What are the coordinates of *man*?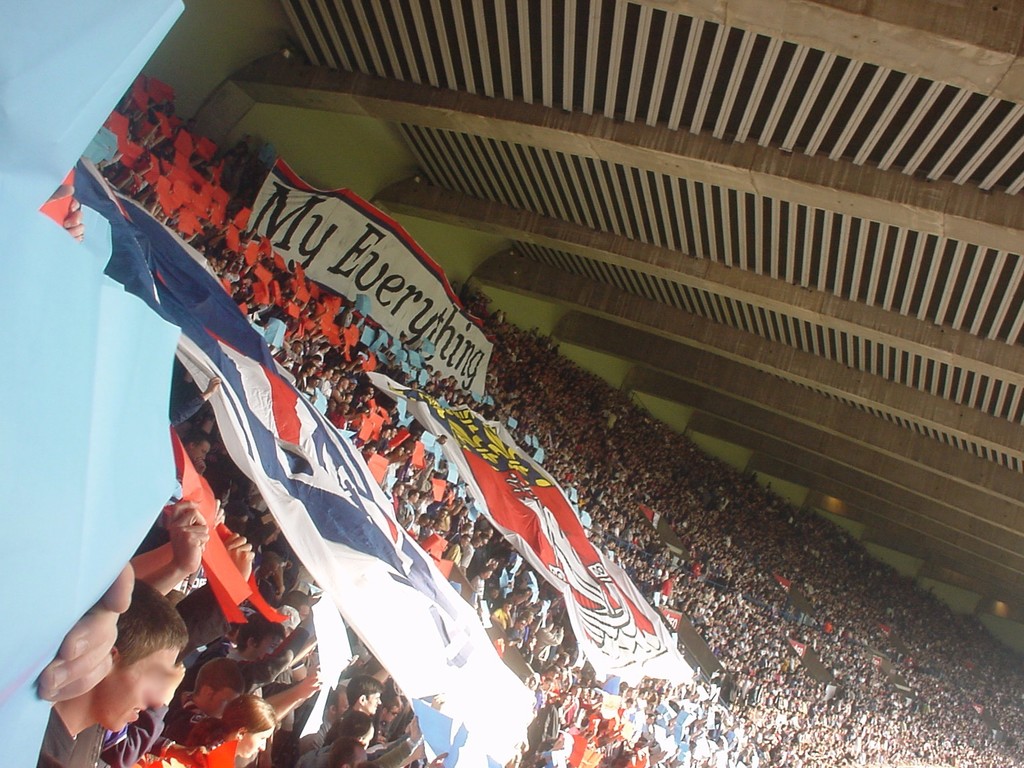
BBox(387, 482, 407, 515).
